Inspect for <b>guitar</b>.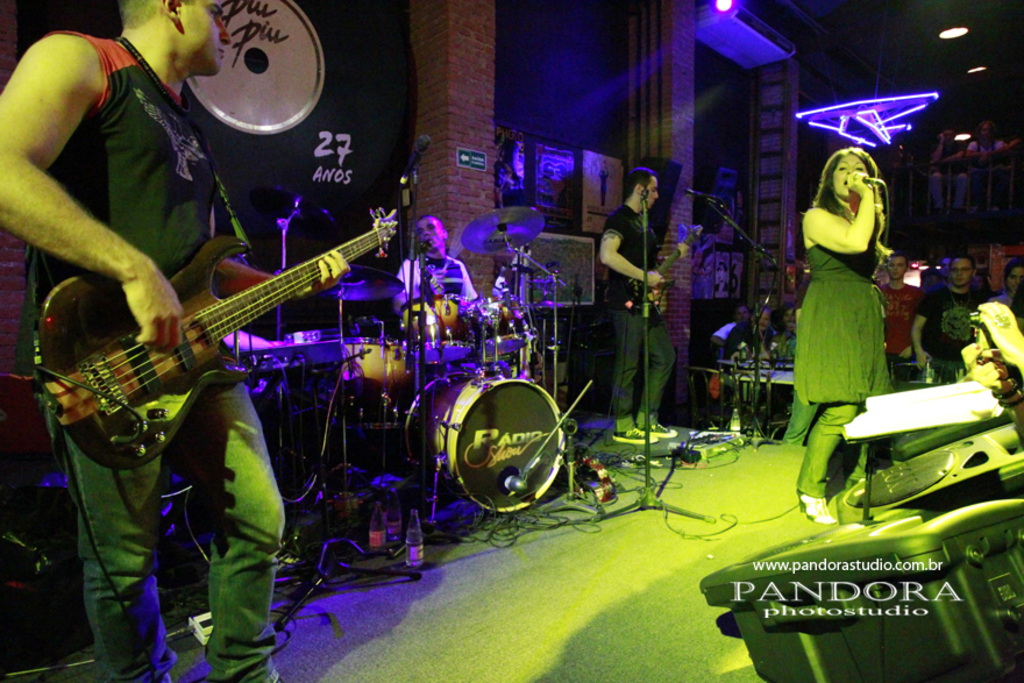
Inspection: region(617, 222, 714, 308).
